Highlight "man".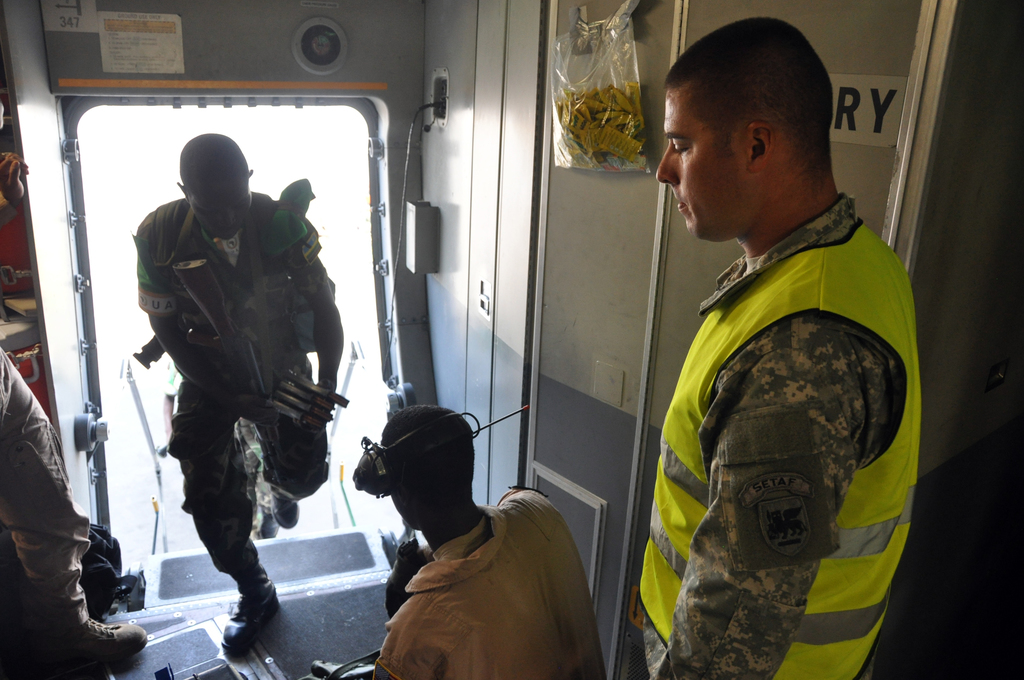
Highlighted region: [0, 341, 143, 678].
